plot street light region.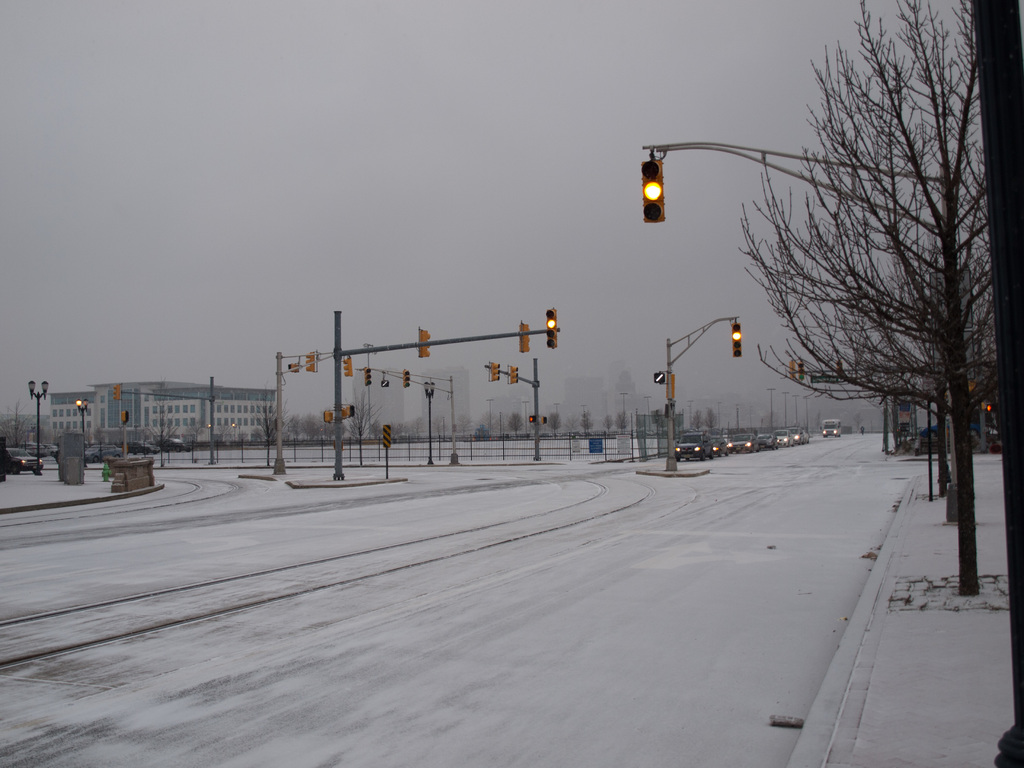
Plotted at 780/391/788/424.
